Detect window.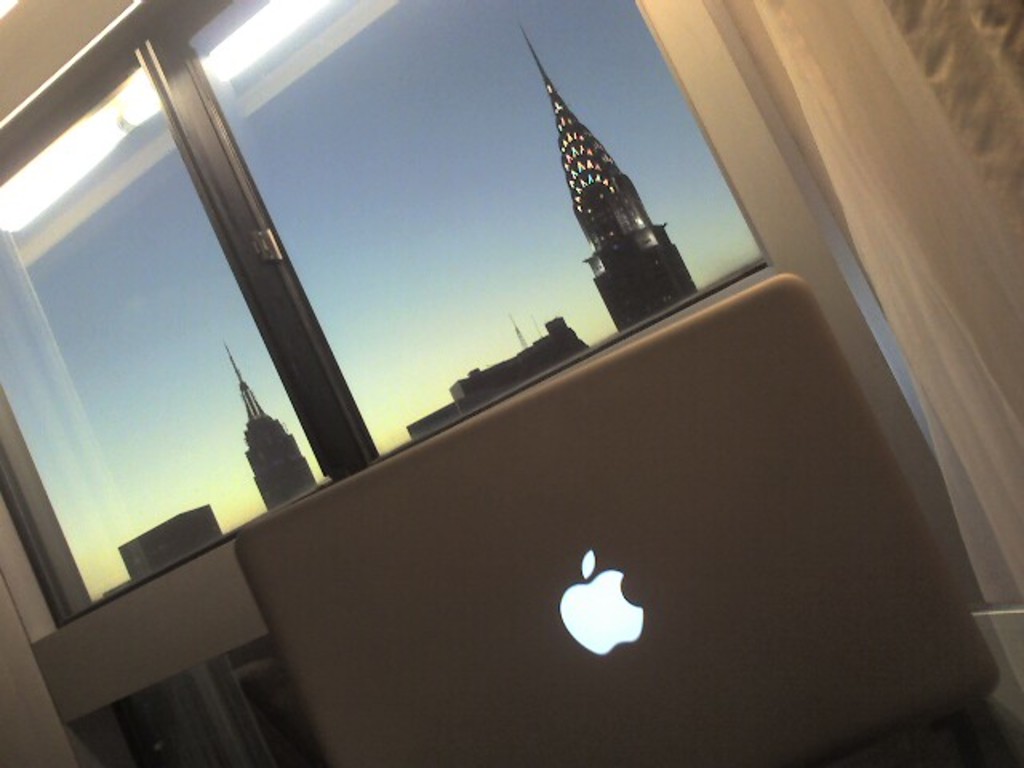
Detected at select_region(66, 635, 330, 766).
